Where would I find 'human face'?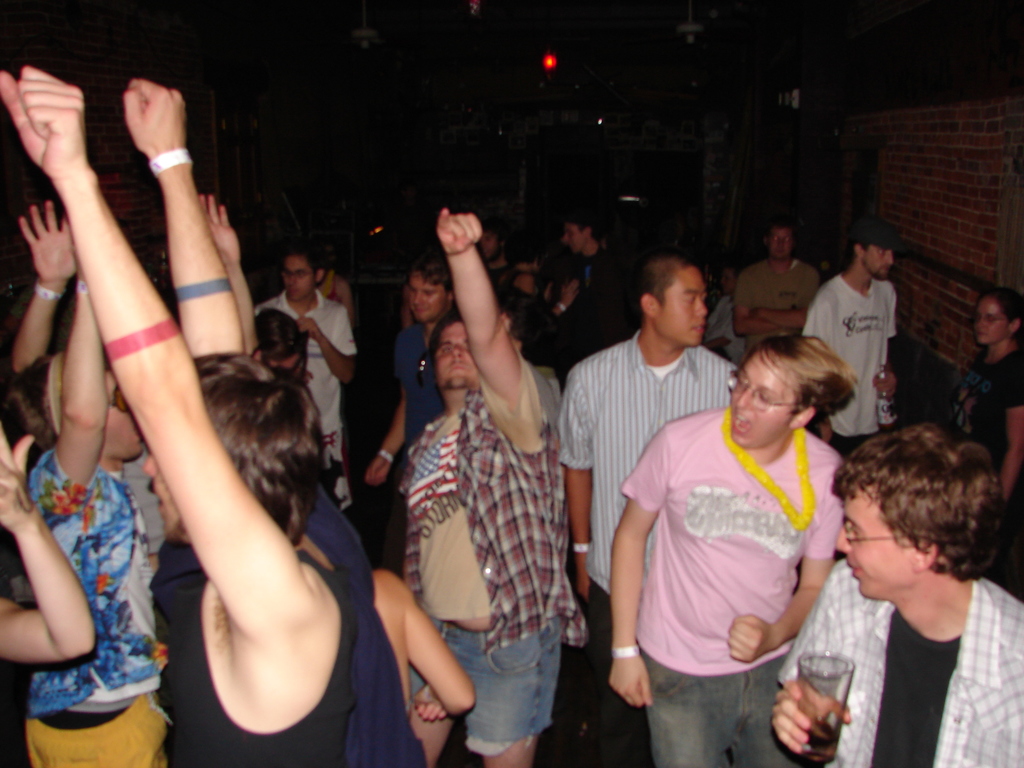
At <region>977, 298, 1006, 346</region>.
